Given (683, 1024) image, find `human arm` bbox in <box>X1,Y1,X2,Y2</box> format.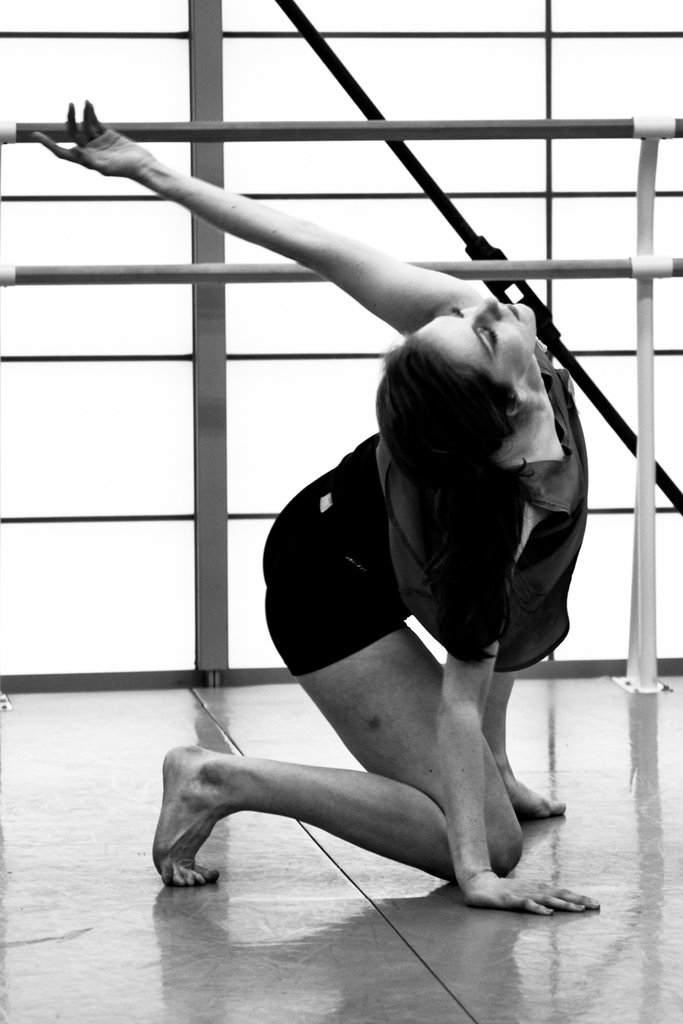
<box>439,452,609,922</box>.
